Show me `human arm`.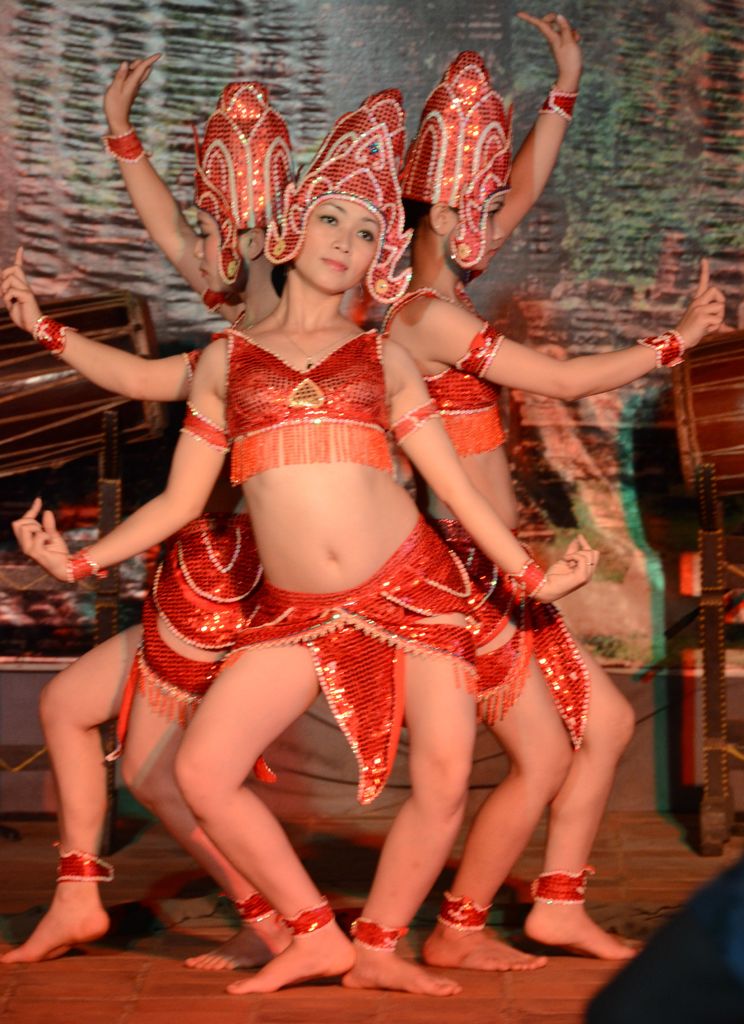
`human arm` is here: (378,338,595,606).
